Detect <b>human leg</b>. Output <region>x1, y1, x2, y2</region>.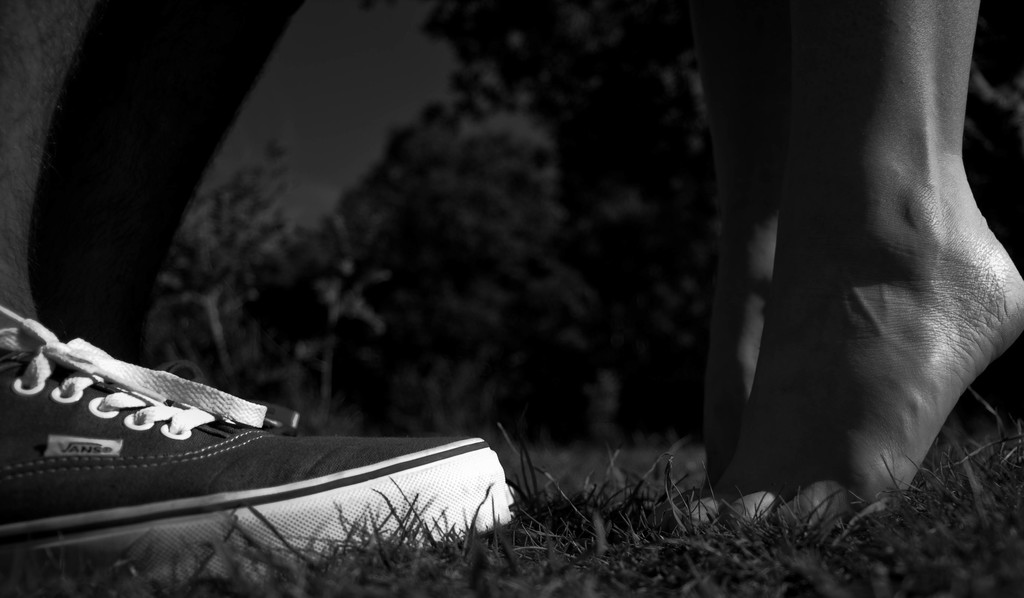
<region>0, 0, 517, 592</region>.
